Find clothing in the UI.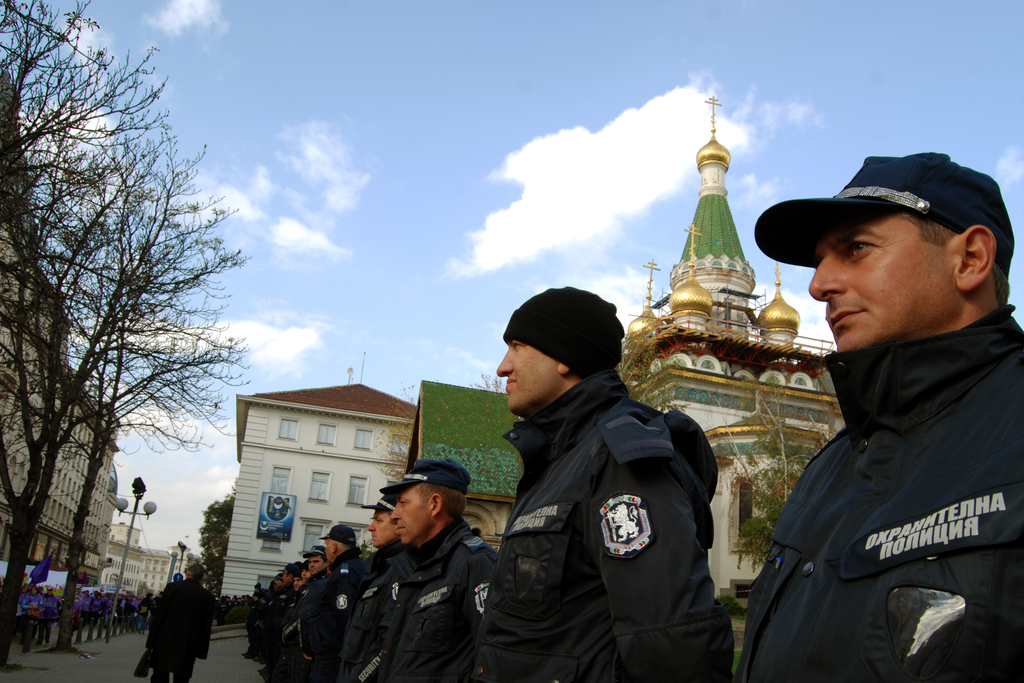
UI element at <bbox>154, 579, 215, 682</bbox>.
